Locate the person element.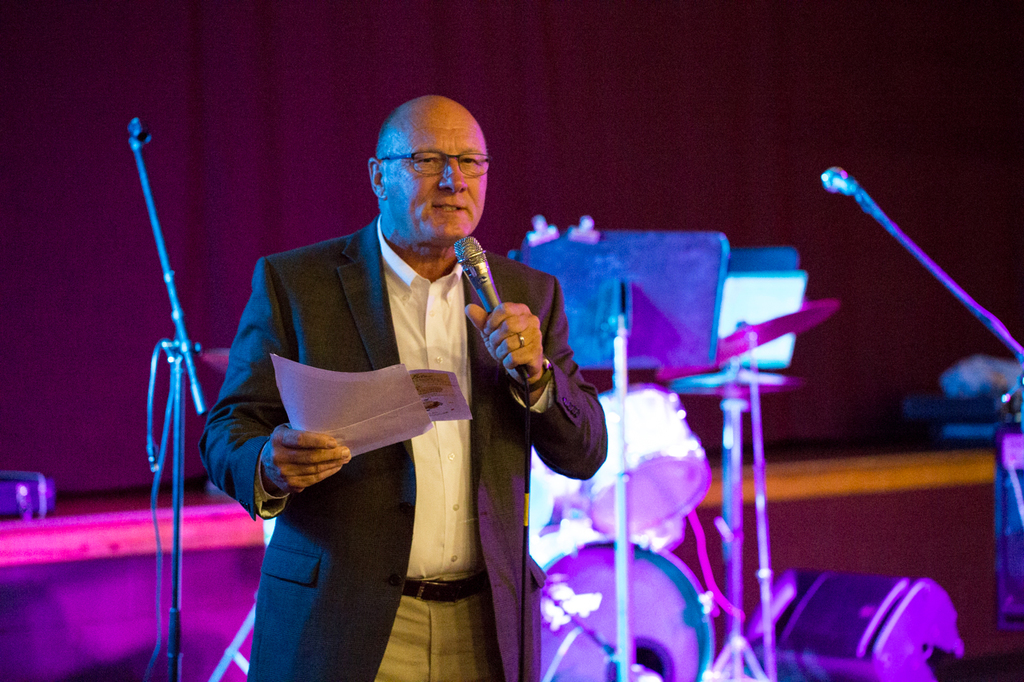
Element bbox: 194:91:606:681.
